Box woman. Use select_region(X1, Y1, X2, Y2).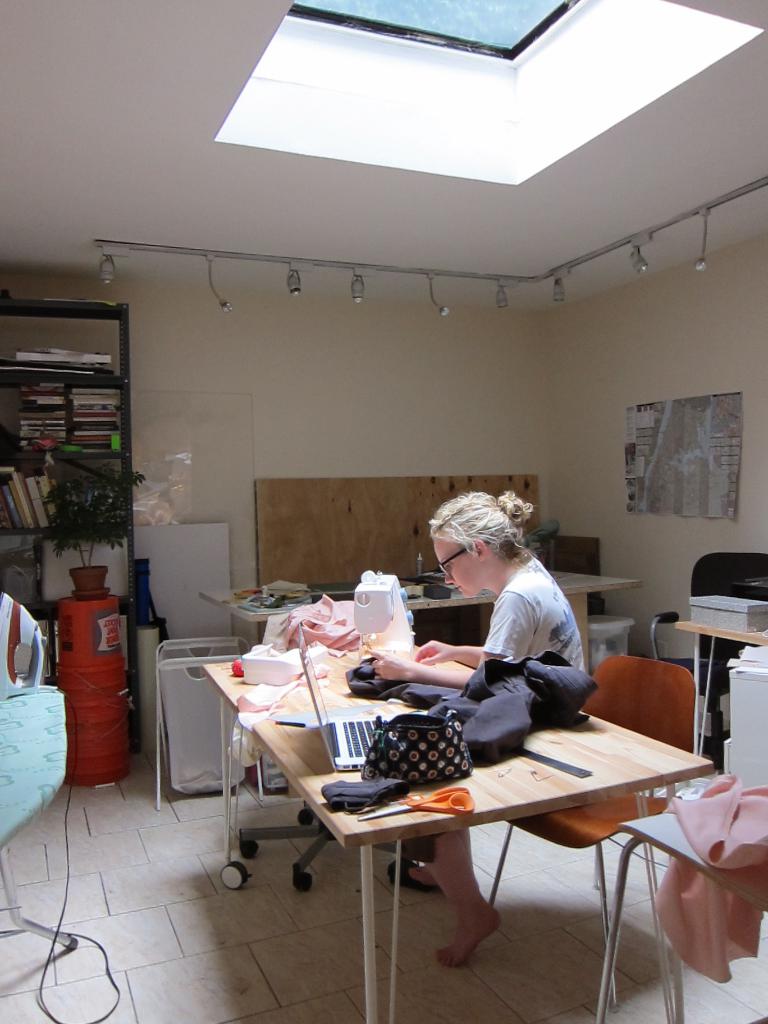
select_region(362, 490, 589, 966).
